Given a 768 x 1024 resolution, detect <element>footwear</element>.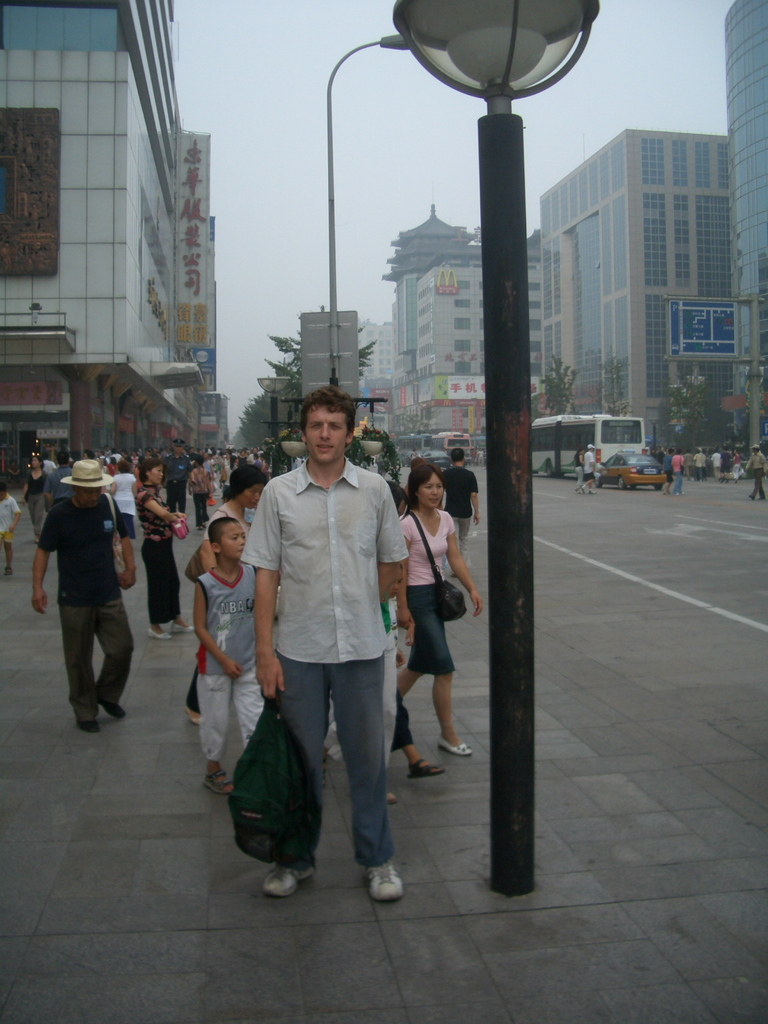
locate(357, 861, 403, 912).
